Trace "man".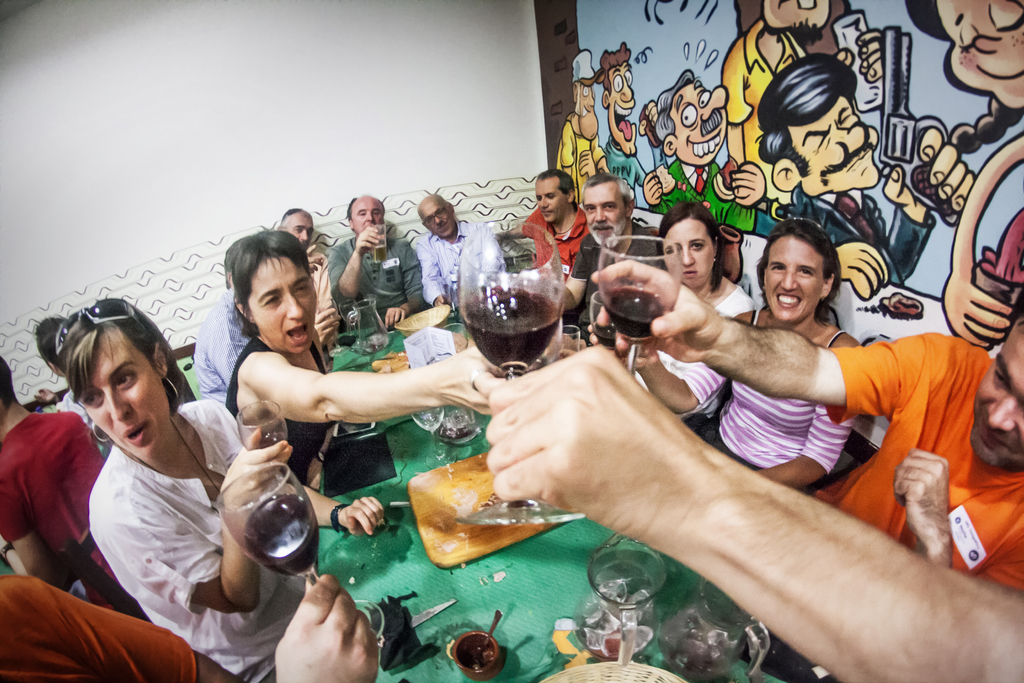
Traced to {"x1": 752, "y1": 54, "x2": 974, "y2": 300}.
